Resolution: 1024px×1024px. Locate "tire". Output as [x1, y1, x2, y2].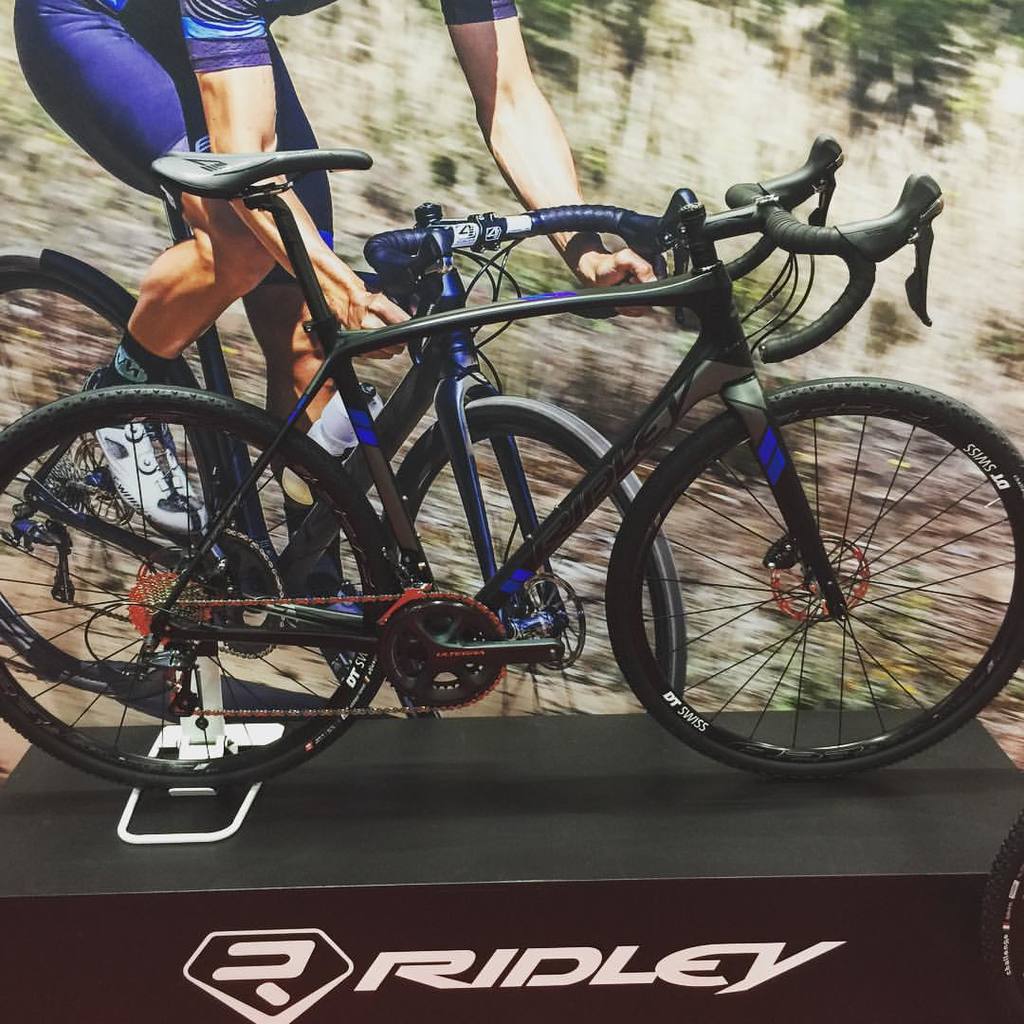
[600, 377, 1023, 777].
